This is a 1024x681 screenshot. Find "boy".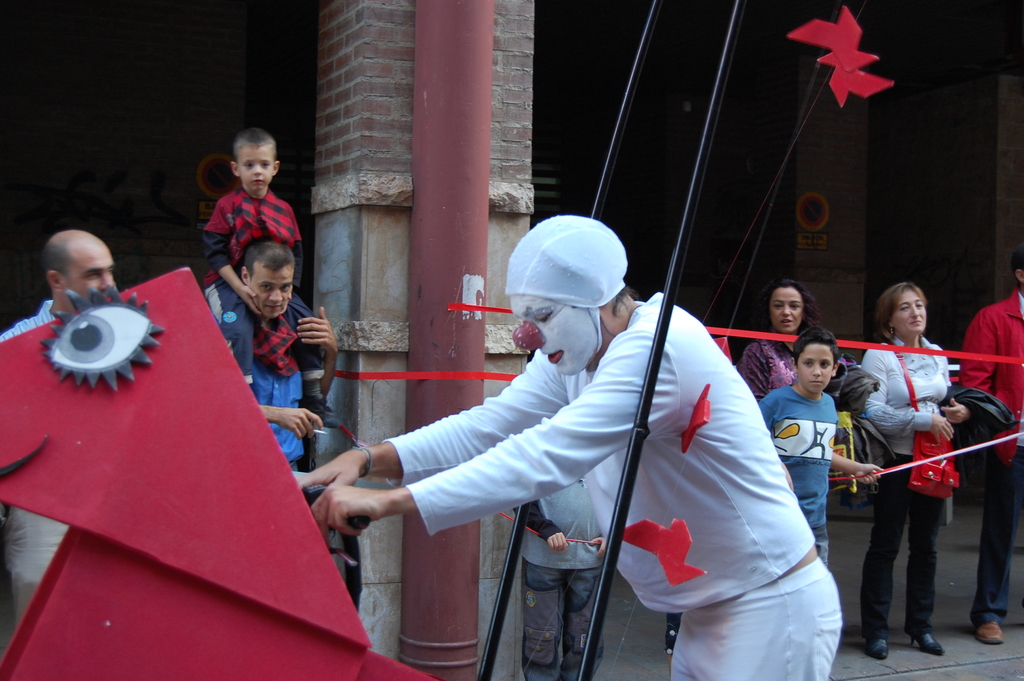
Bounding box: bbox=[527, 480, 607, 680].
